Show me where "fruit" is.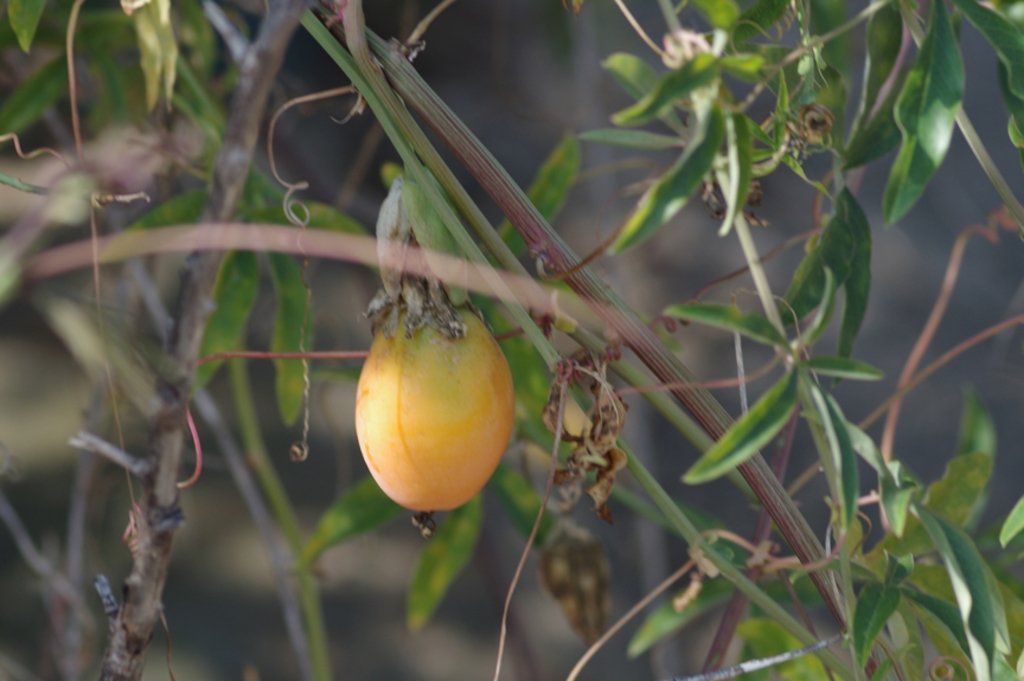
"fruit" is at [left=352, top=298, right=519, bottom=516].
